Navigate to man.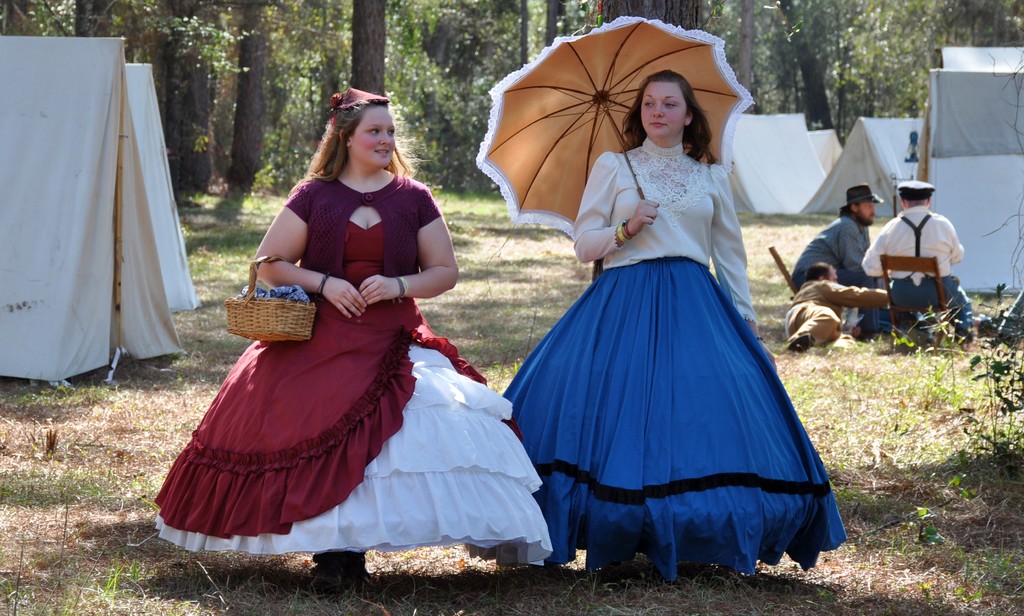
Navigation target: x1=851 y1=198 x2=982 y2=340.
